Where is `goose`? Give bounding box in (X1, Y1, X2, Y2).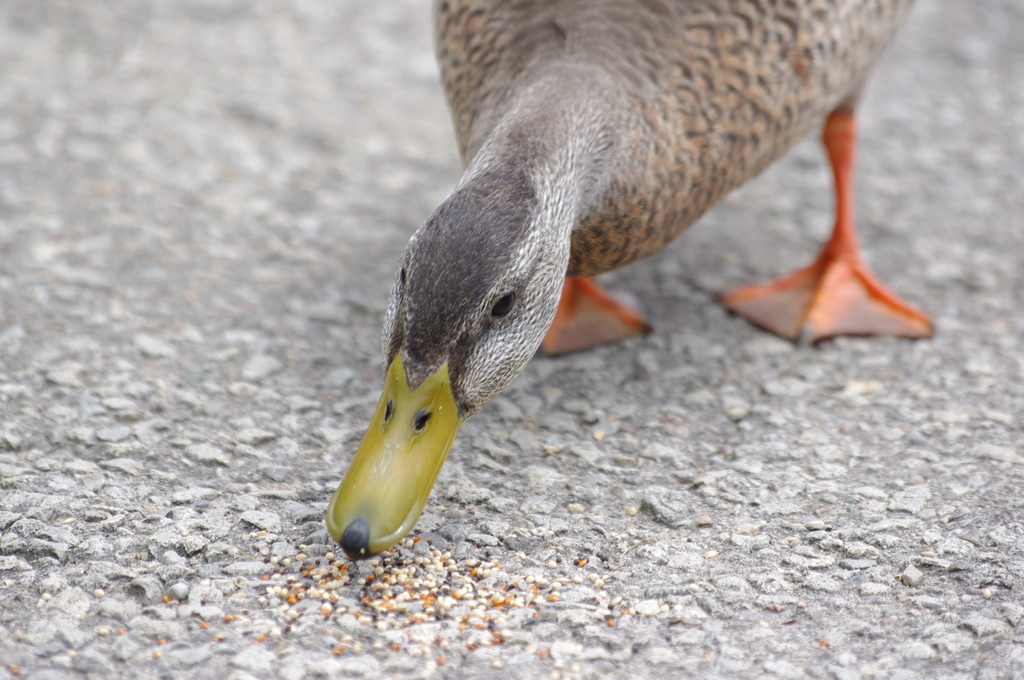
(331, 0, 936, 558).
